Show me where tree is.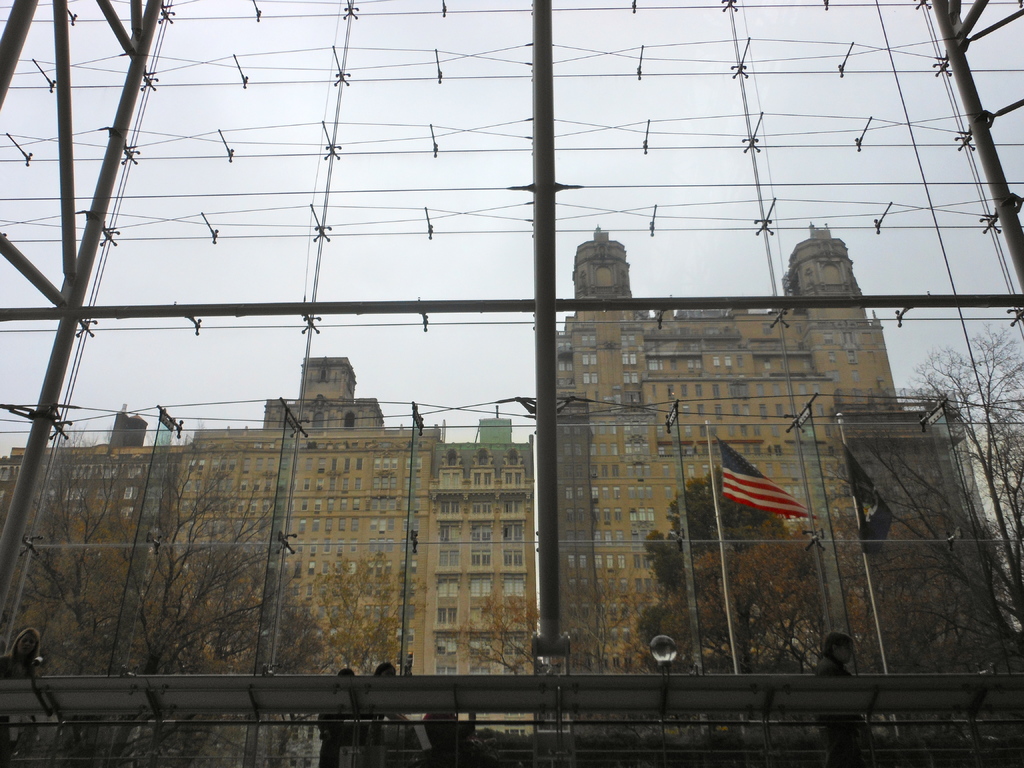
tree is at <bbox>451, 563, 546, 755</bbox>.
